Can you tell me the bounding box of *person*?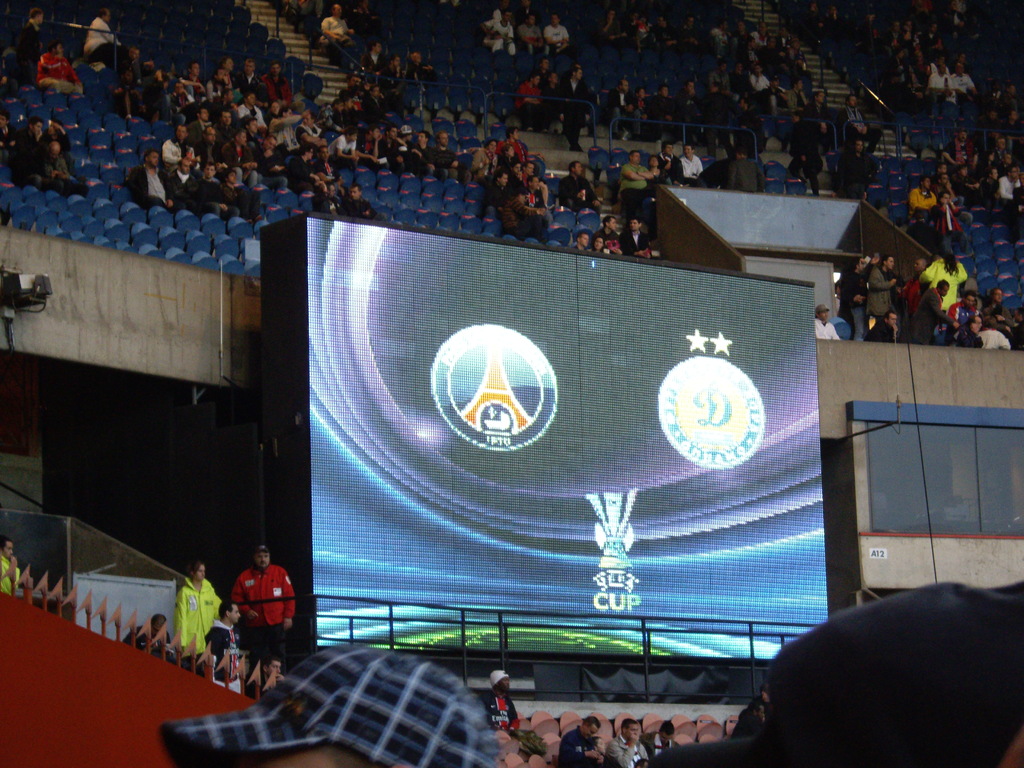
[x1=196, y1=641, x2=249, y2=689].
